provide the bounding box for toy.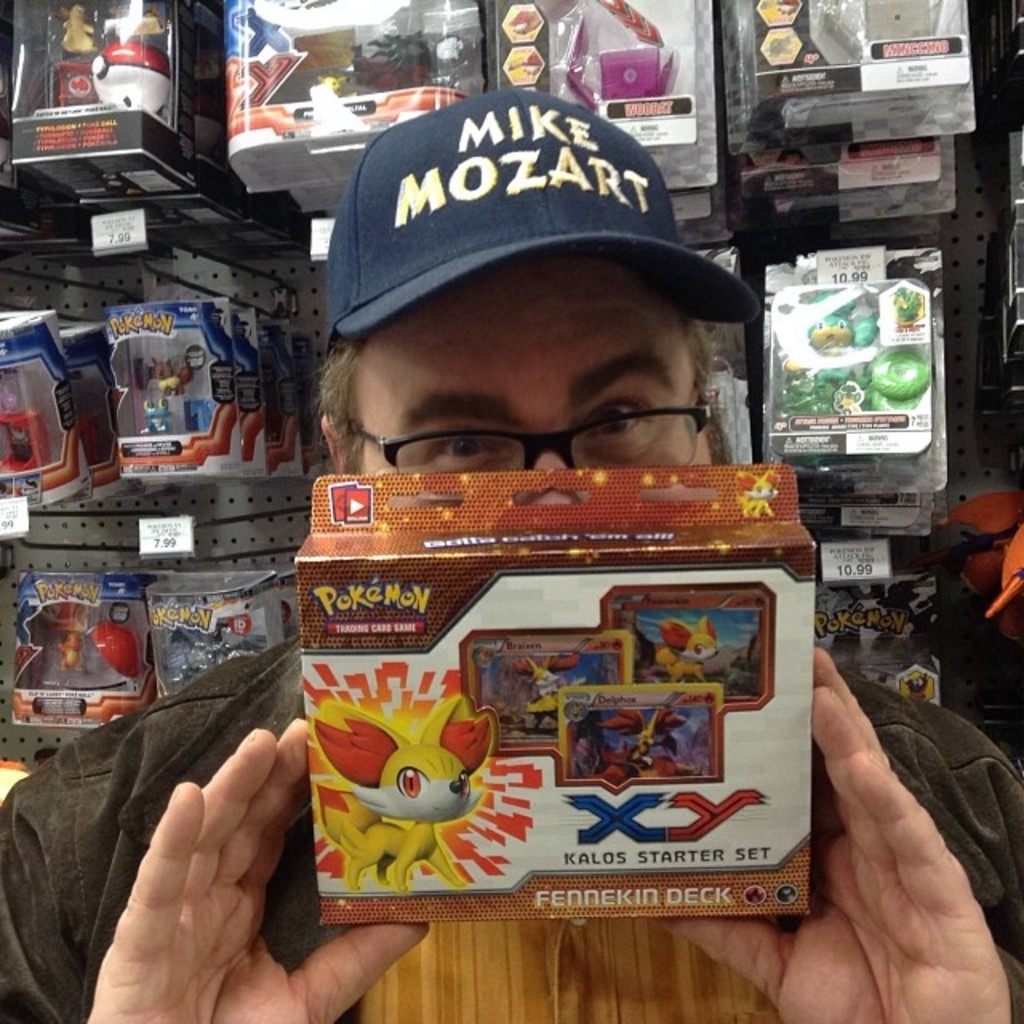
(left=571, top=704, right=696, bottom=789).
